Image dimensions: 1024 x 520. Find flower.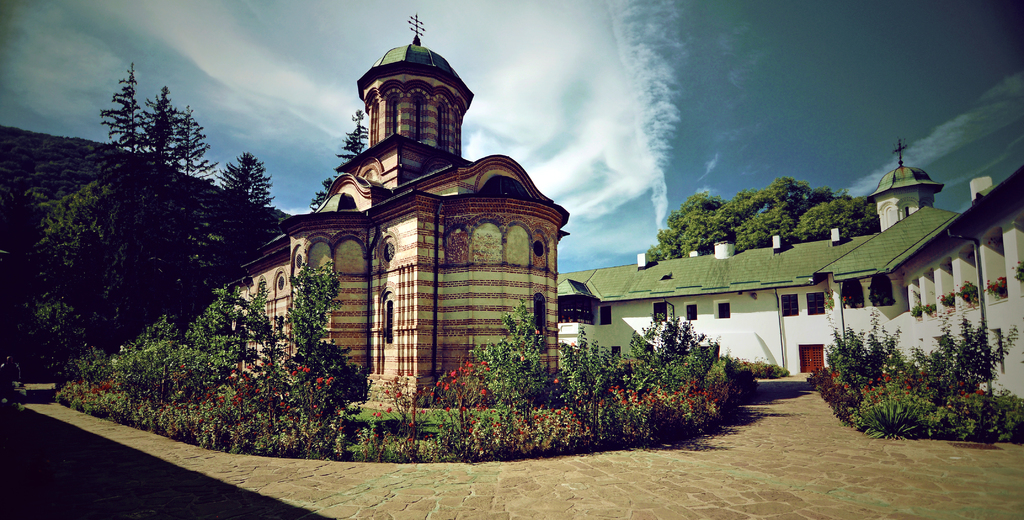
570/341/577/346.
